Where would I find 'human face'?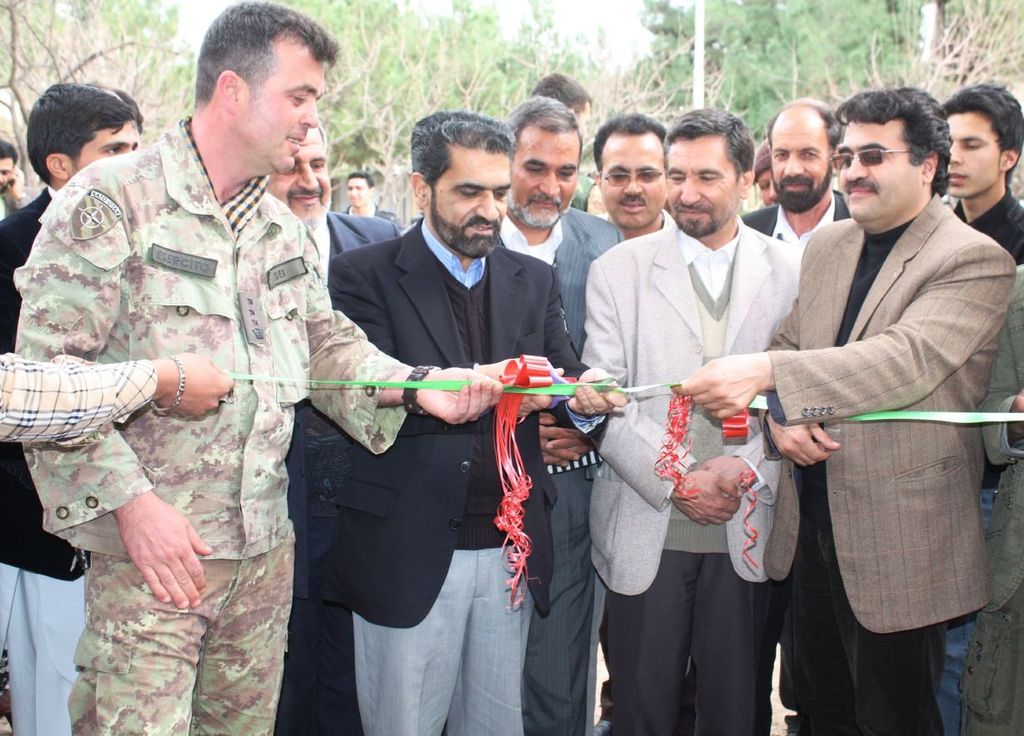
At {"left": 749, "top": 169, "right": 772, "bottom": 204}.
